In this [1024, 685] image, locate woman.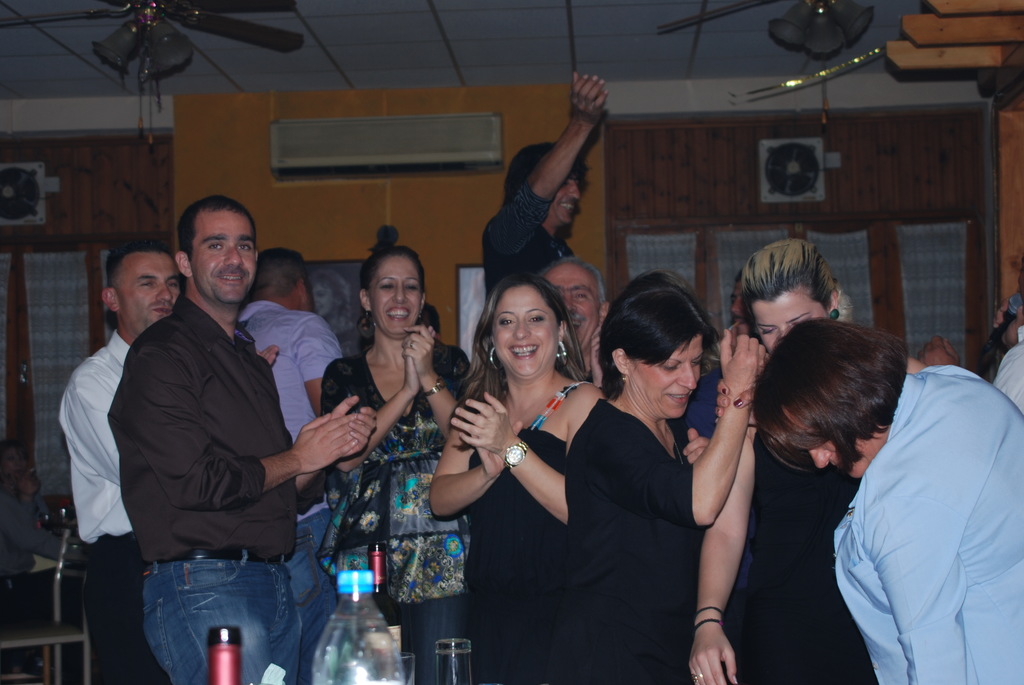
Bounding box: select_region(319, 246, 473, 683).
